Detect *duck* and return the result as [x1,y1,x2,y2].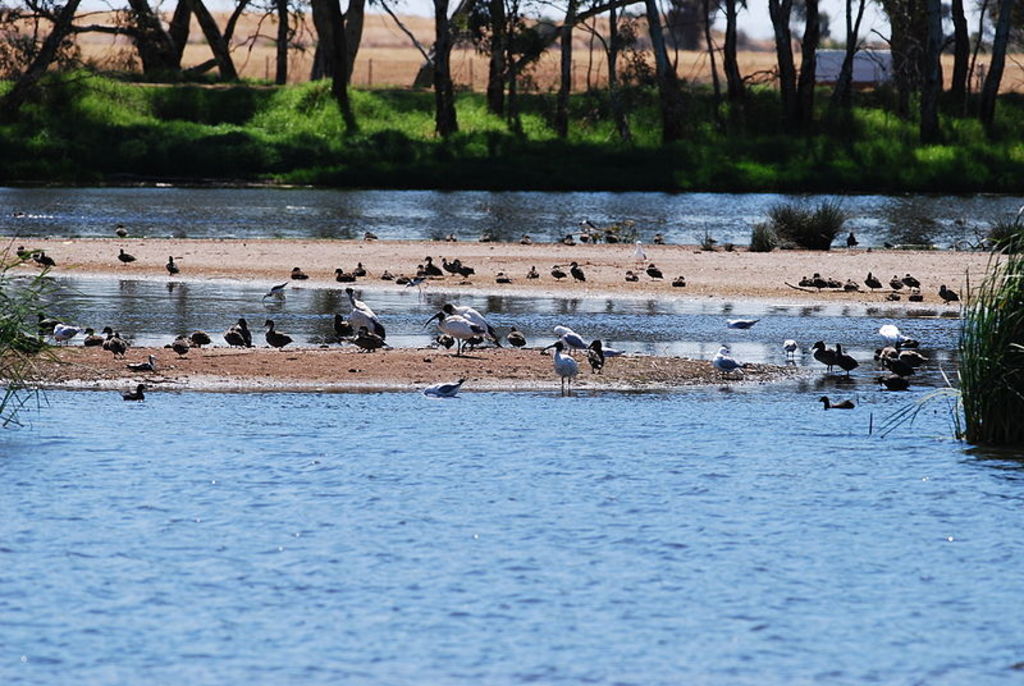
[157,250,182,278].
